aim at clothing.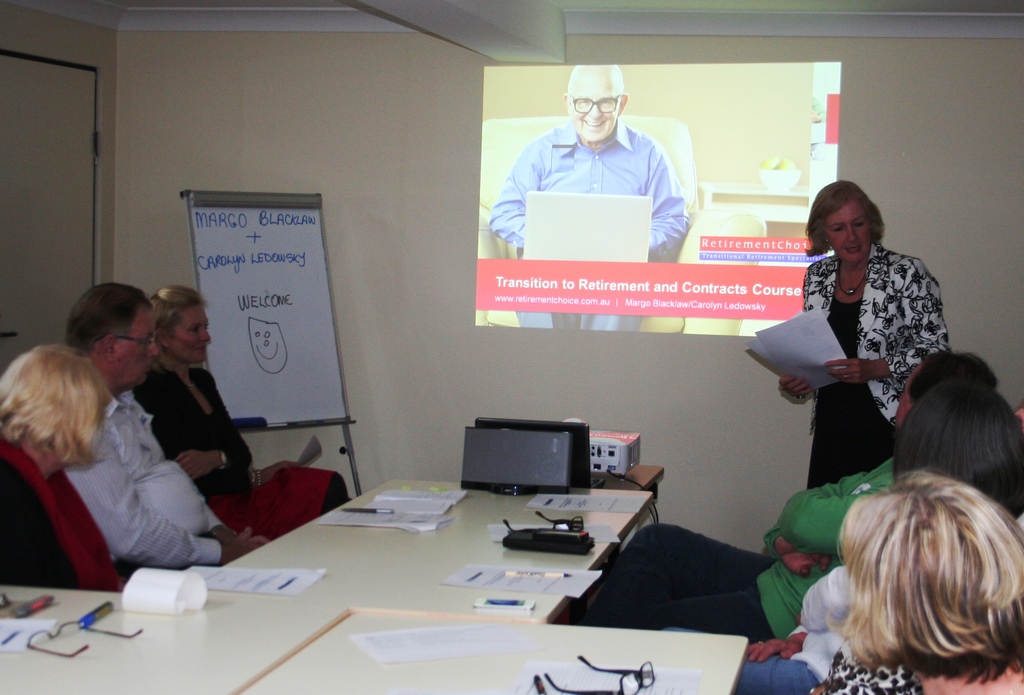
Aimed at x1=585, y1=442, x2=898, y2=638.
